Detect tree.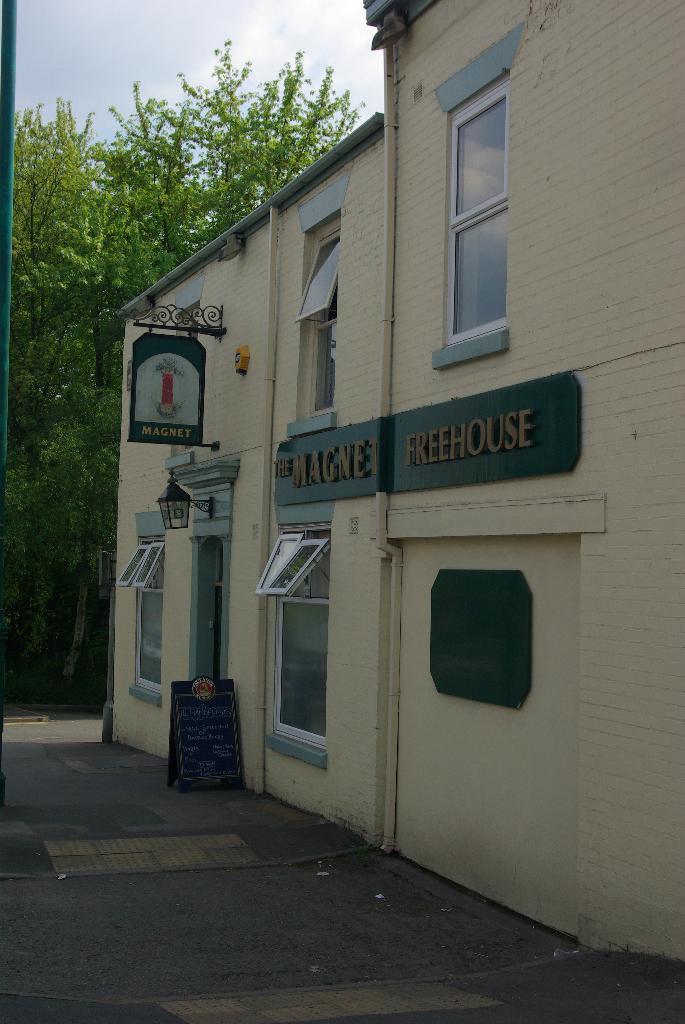
Detected at left=104, top=45, right=379, bottom=299.
